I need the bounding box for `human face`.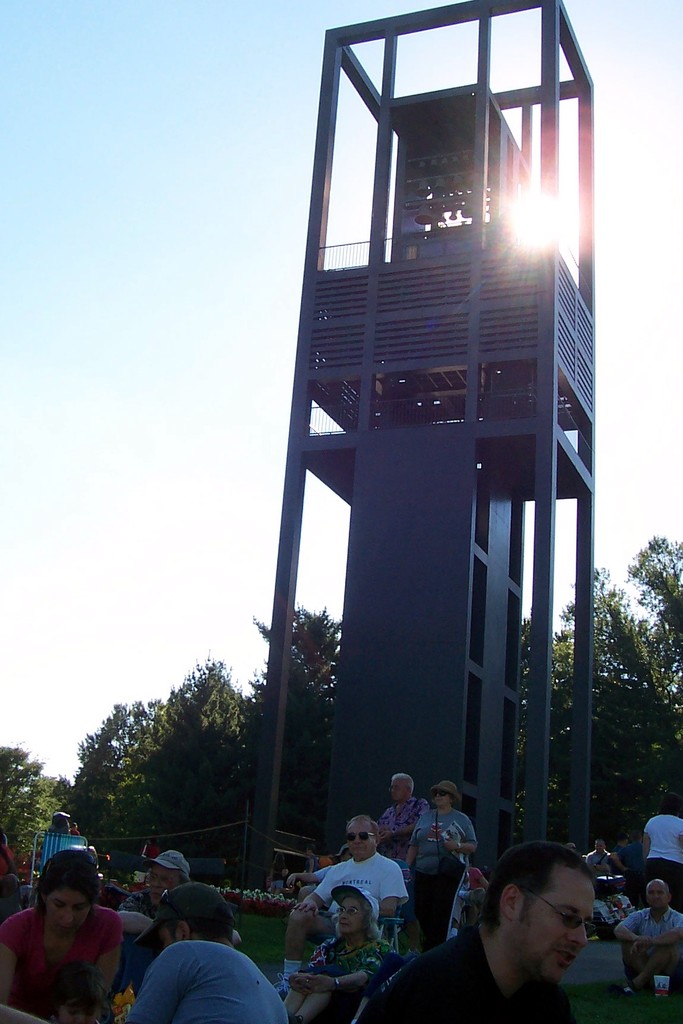
Here it is: box=[148, 861, 177, 902].
